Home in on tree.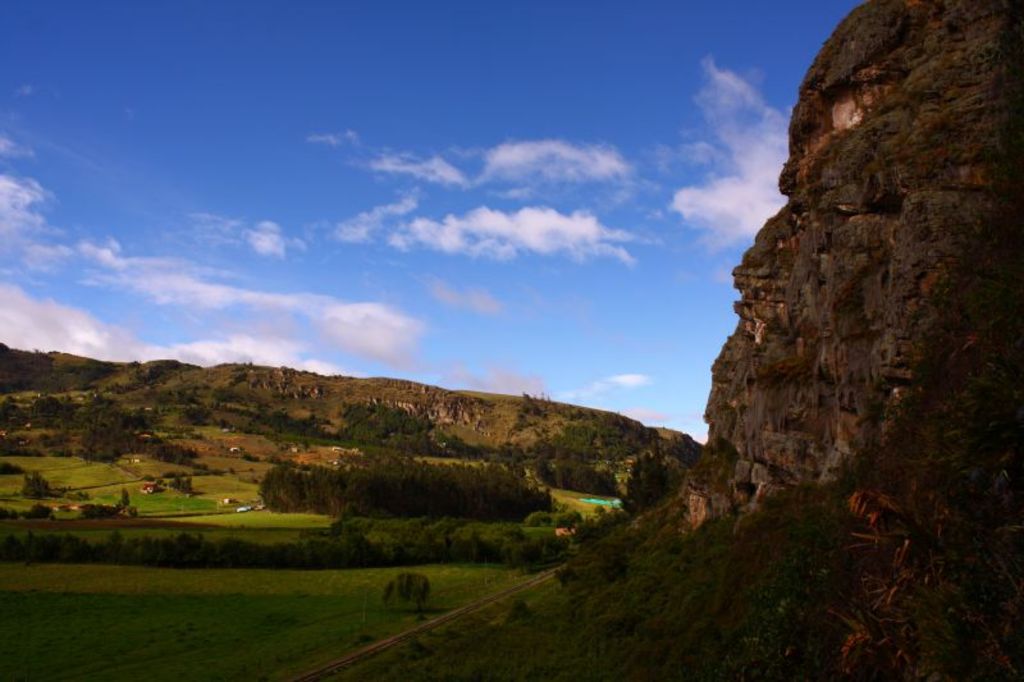
Homed in at x1=622, y1=452, x2=684, y2=513.
